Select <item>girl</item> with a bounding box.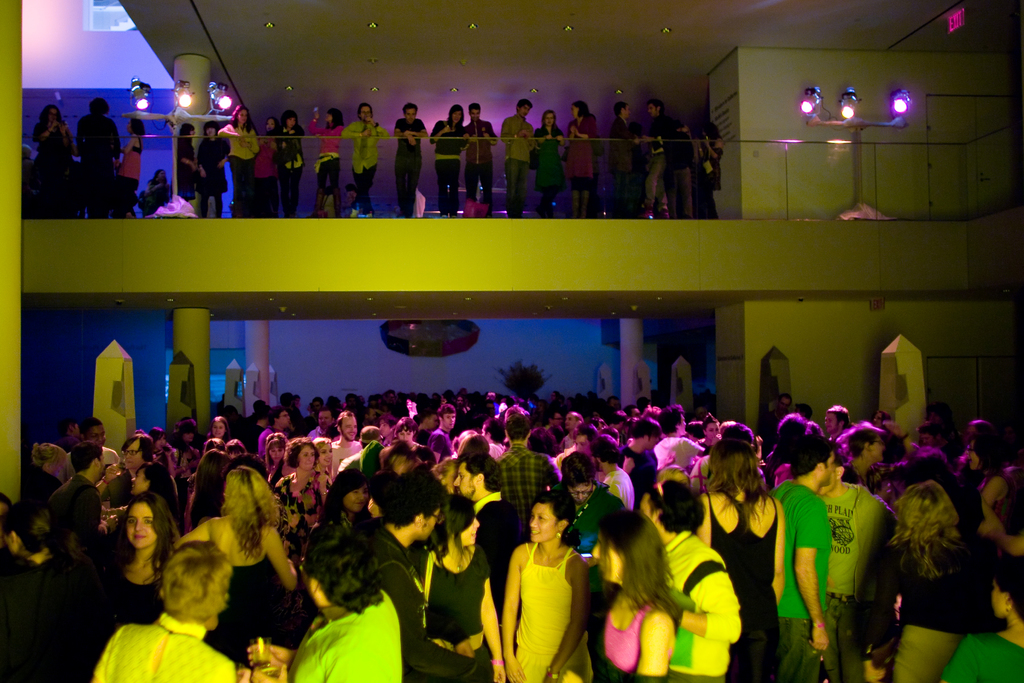
168:120:198:204.
